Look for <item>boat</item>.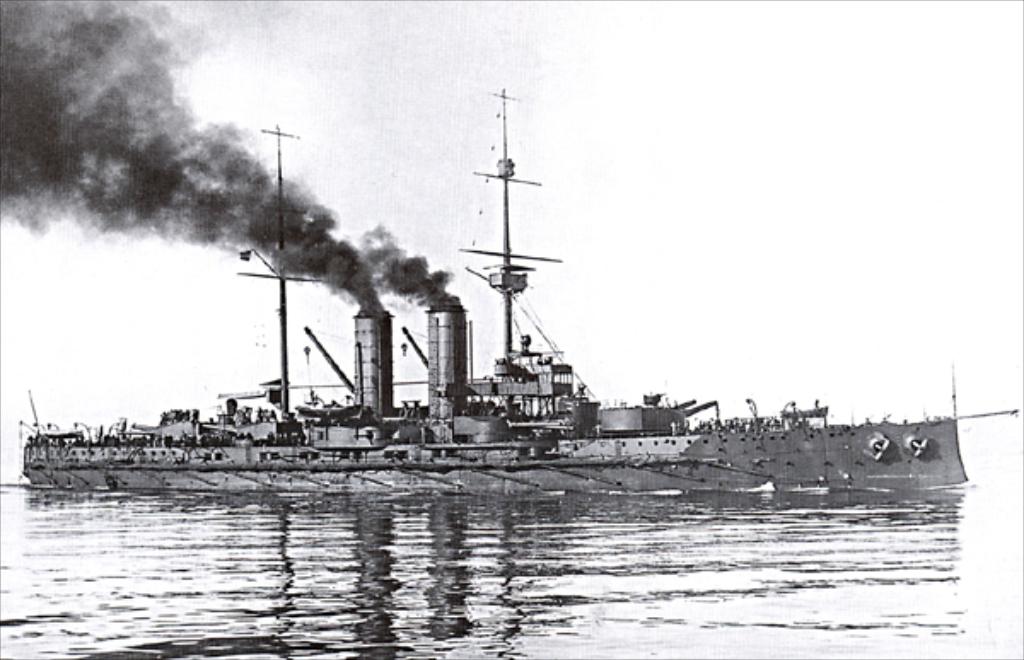
Found: (19,142,997,496).
